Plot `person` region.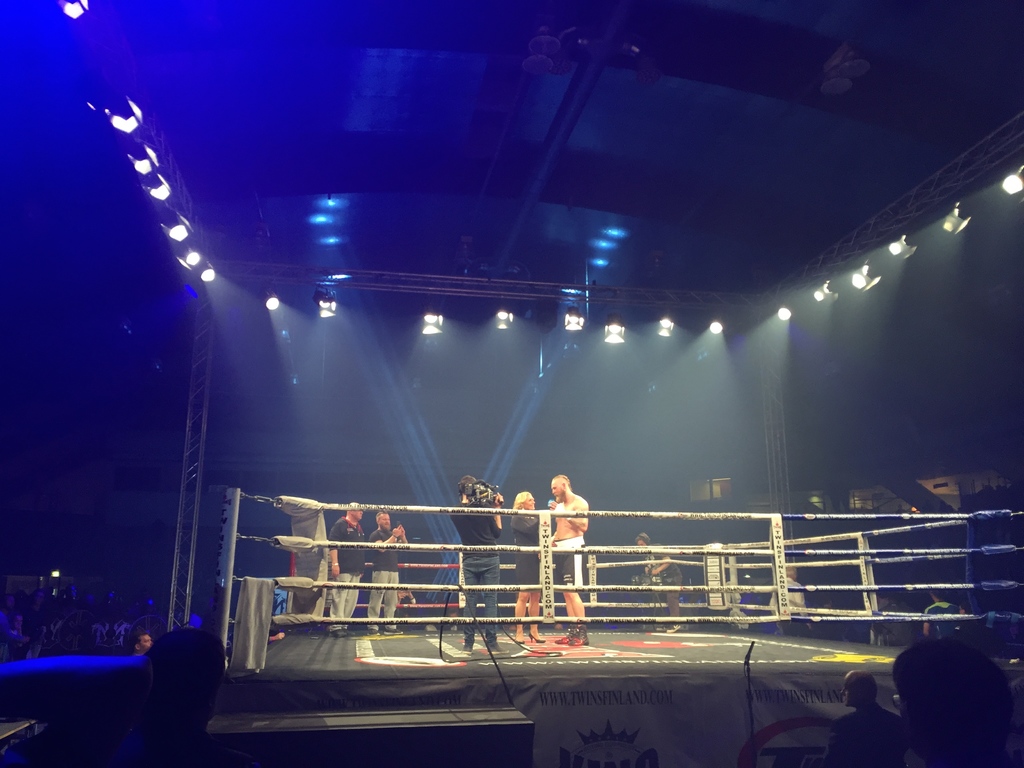
Plotted at Rect(632, 532, 682, 638).
